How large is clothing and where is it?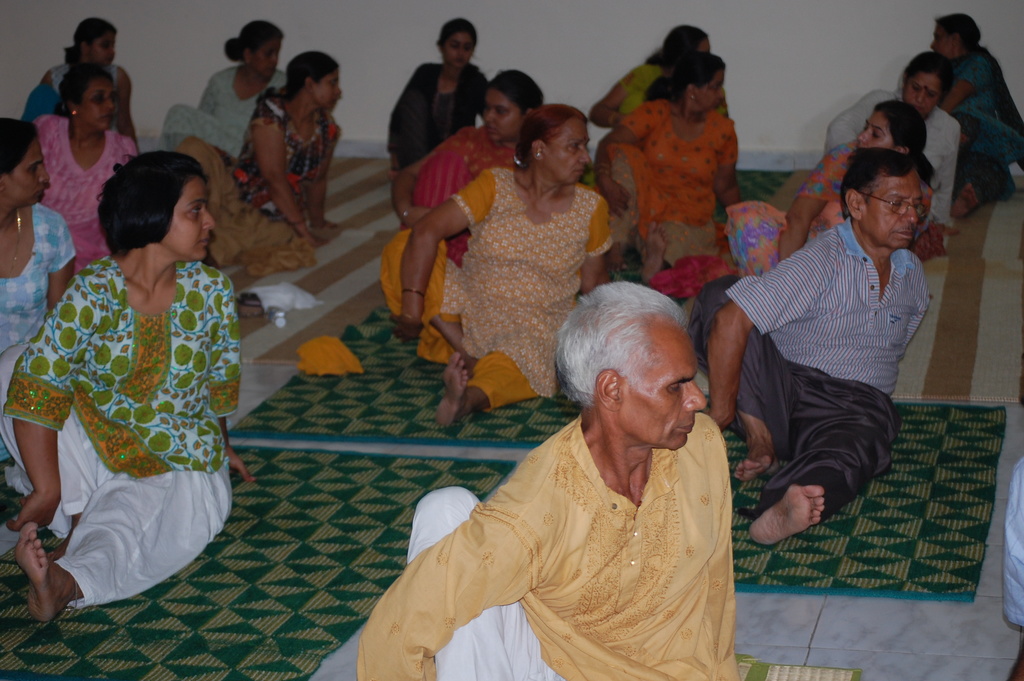
Bounding box: Rect(952, 37, 1023, 204).
